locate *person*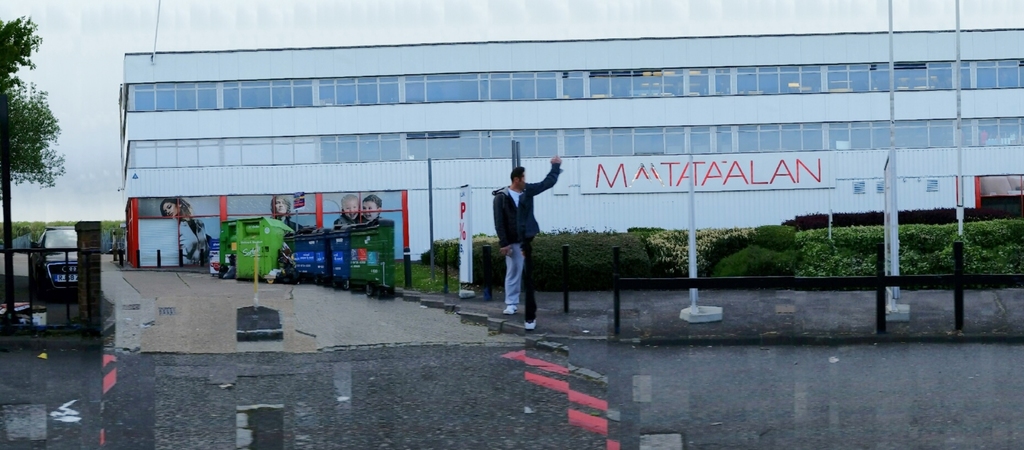
l=490, t=153, r=558, b=321
